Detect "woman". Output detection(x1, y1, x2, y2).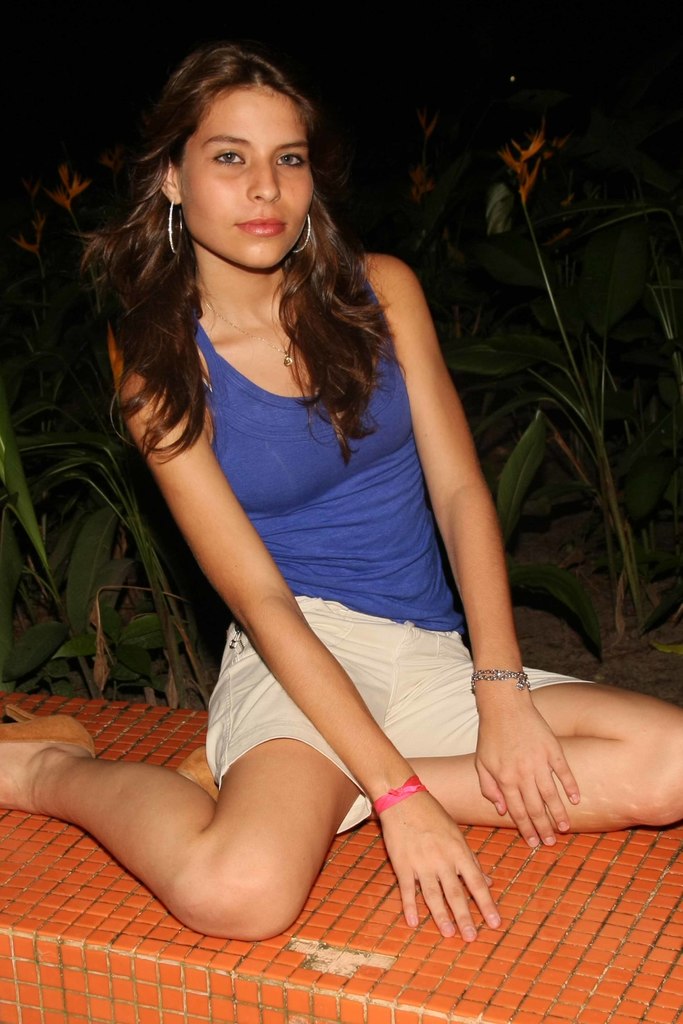
detection(0, 49, 682, 946).
